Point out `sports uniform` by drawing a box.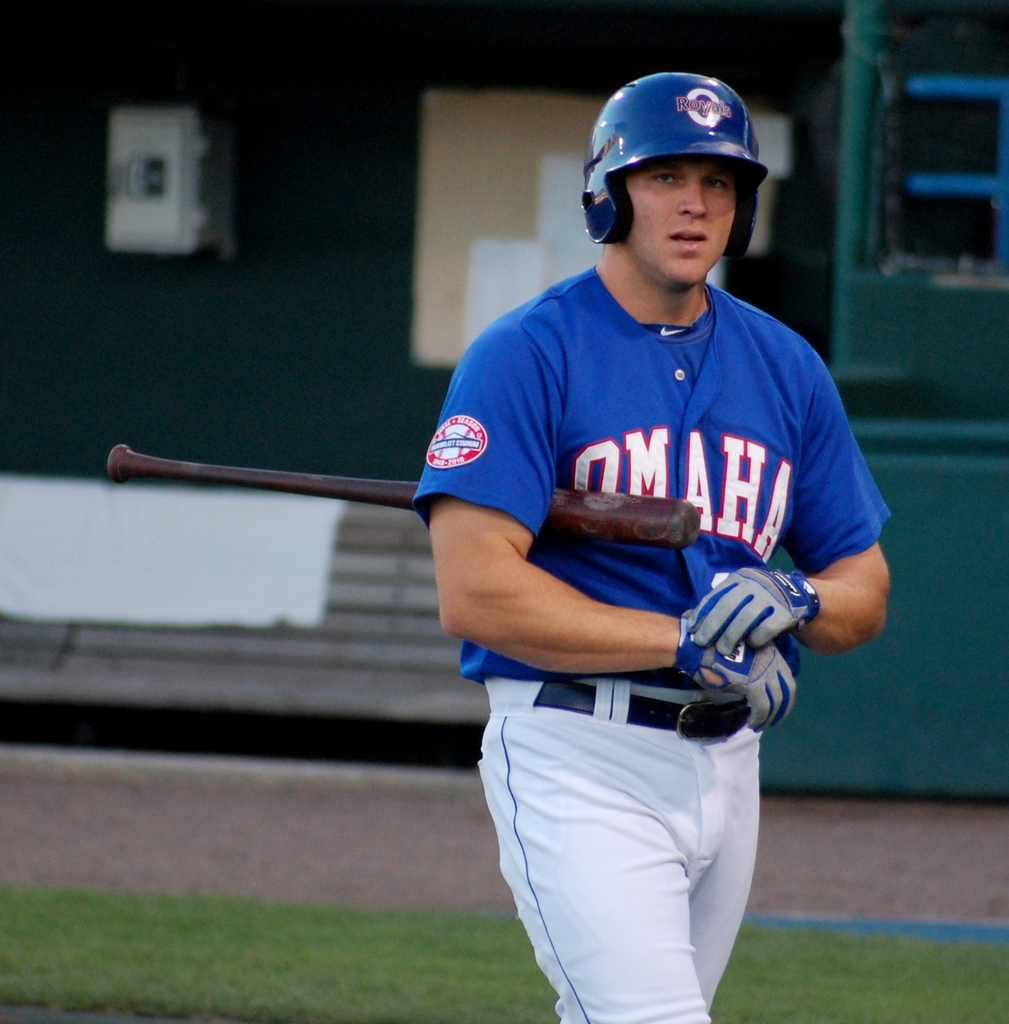
bbox(406, 264, 890, 678).
